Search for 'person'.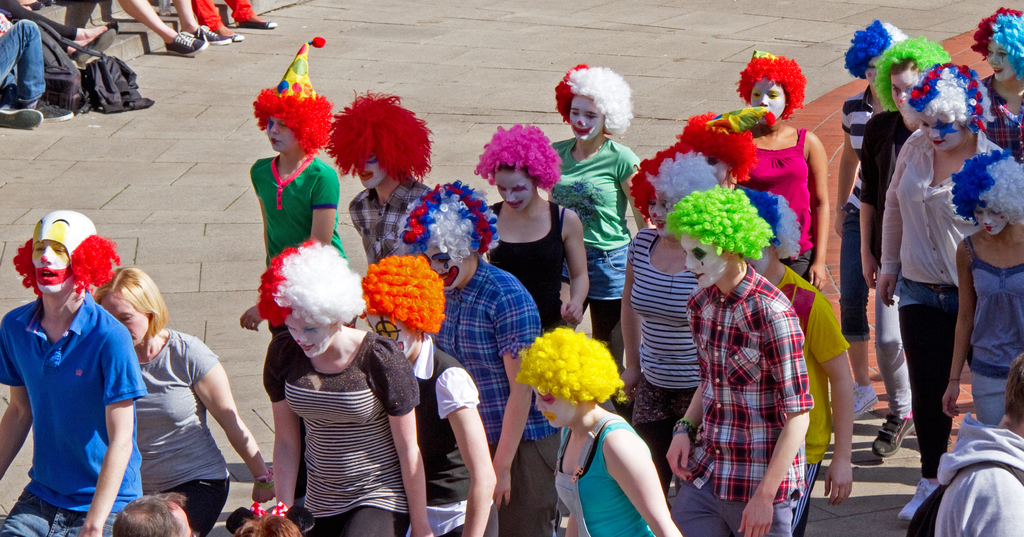
Found at bbox=(973, 11, 1023, 162).
